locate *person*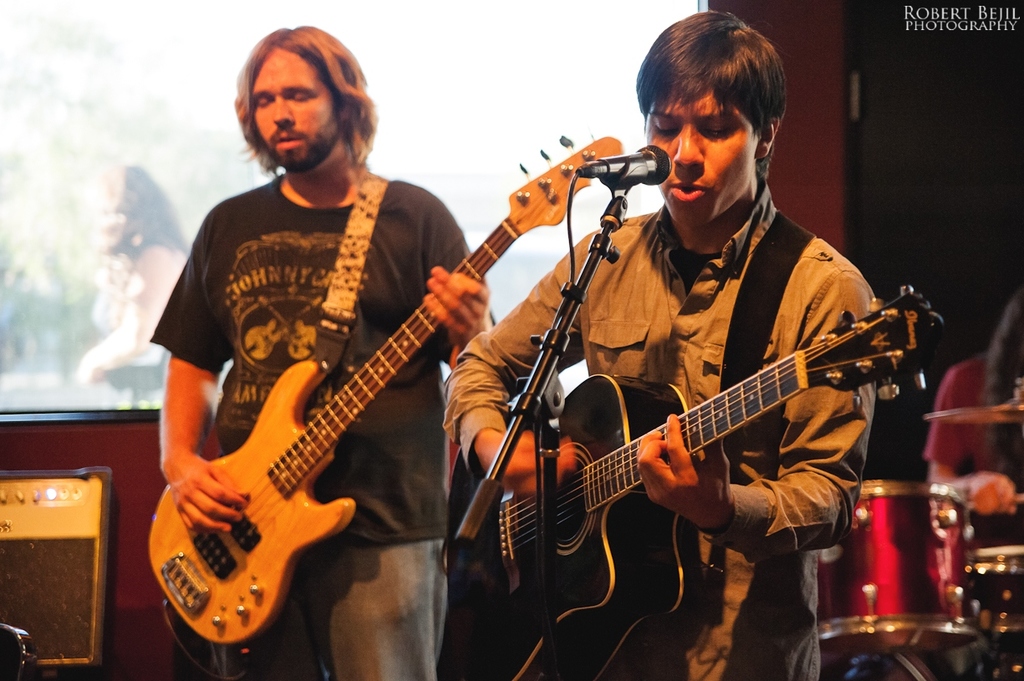
x1=141, y1=18, x2=494, y2=680
